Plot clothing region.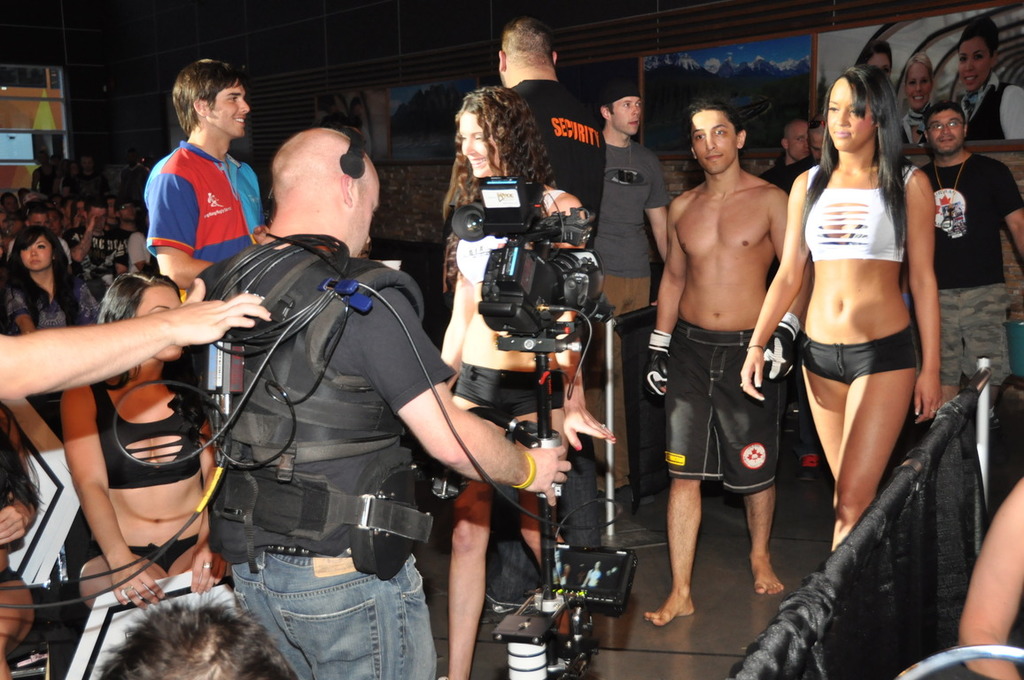
Plotted at pyautogui.locateOnScreen(957, 77, 1023, 140).
